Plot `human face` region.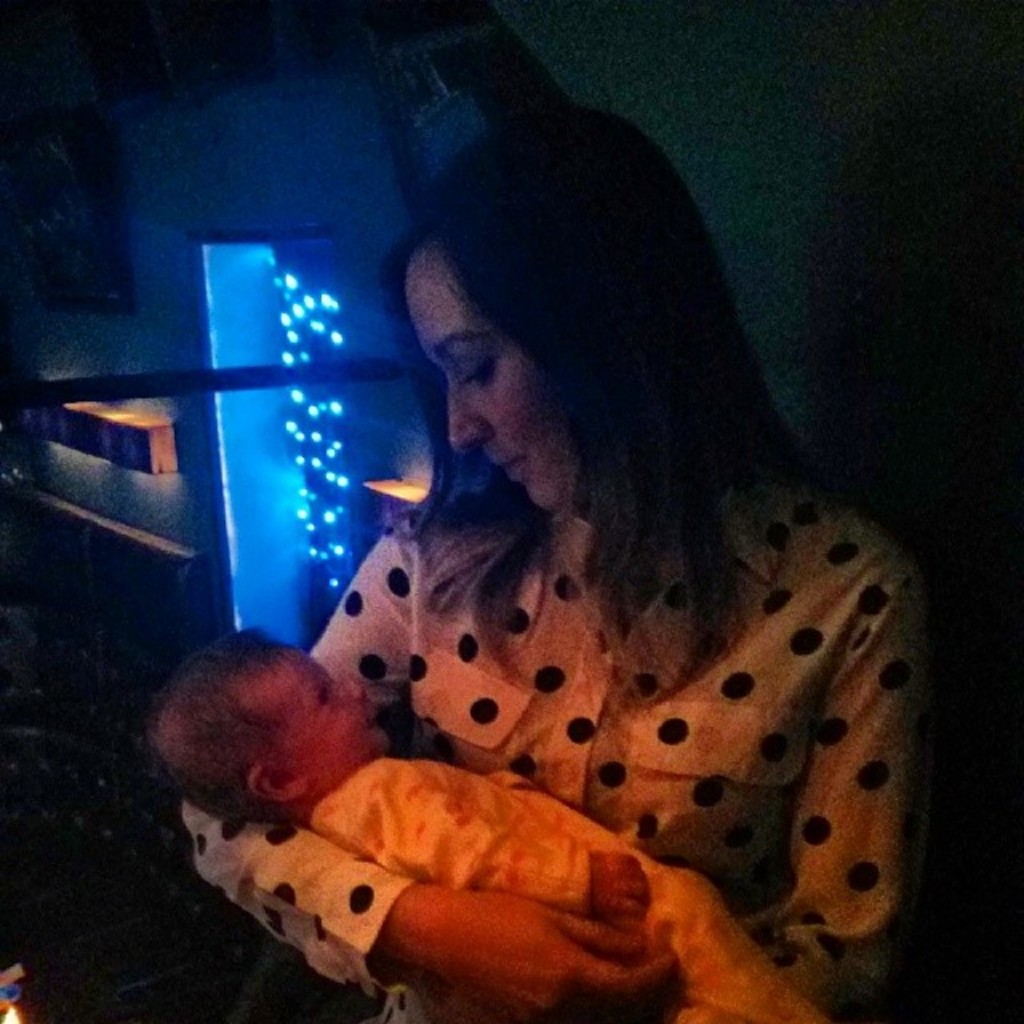
Plotted at (280,670,389,758).
